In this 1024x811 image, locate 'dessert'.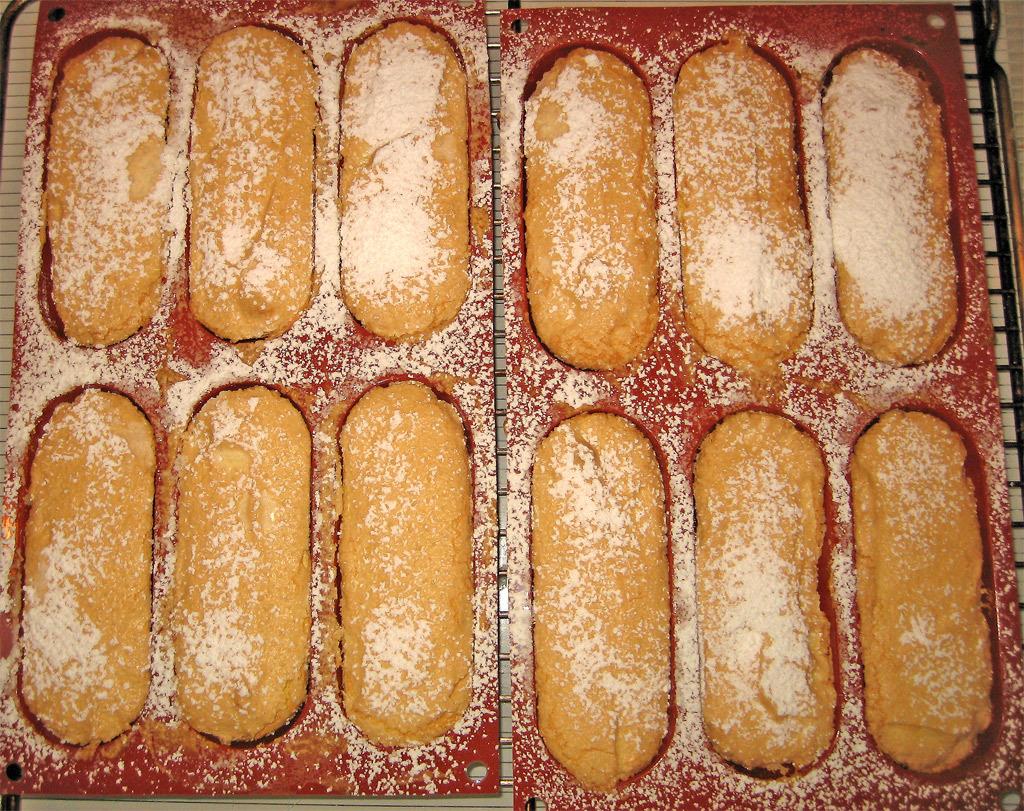
Bounding box: detection(23, 371, 141, 782).
